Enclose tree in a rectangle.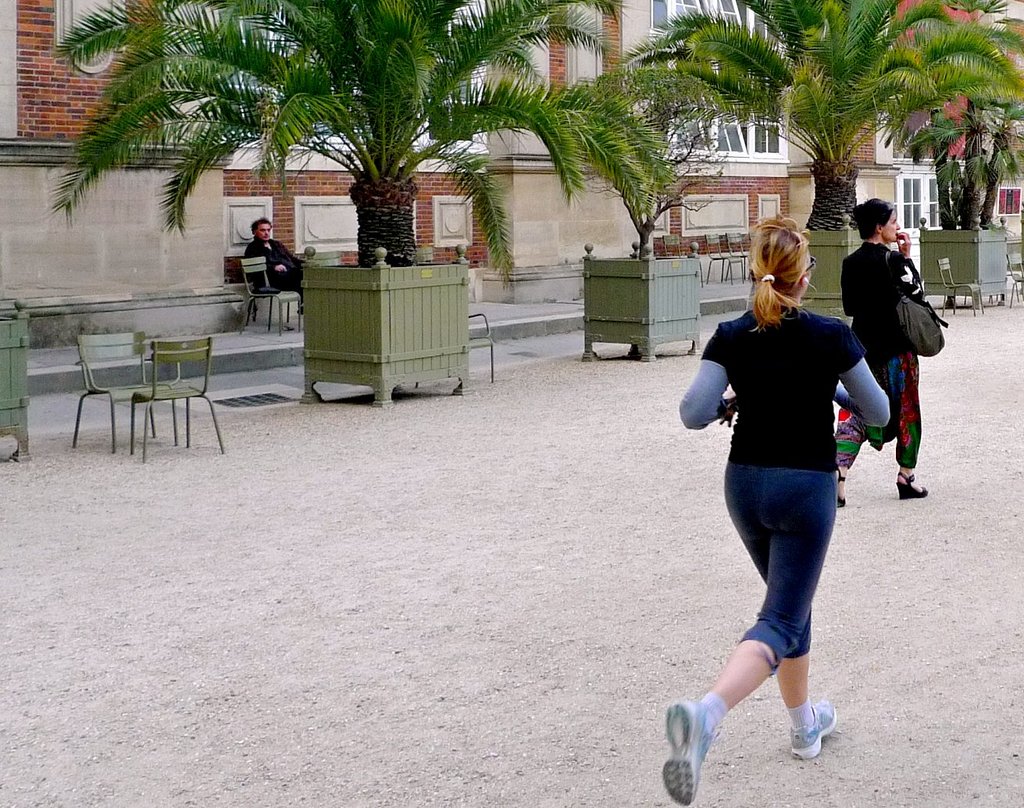
region(566, 62, 735, 258).
